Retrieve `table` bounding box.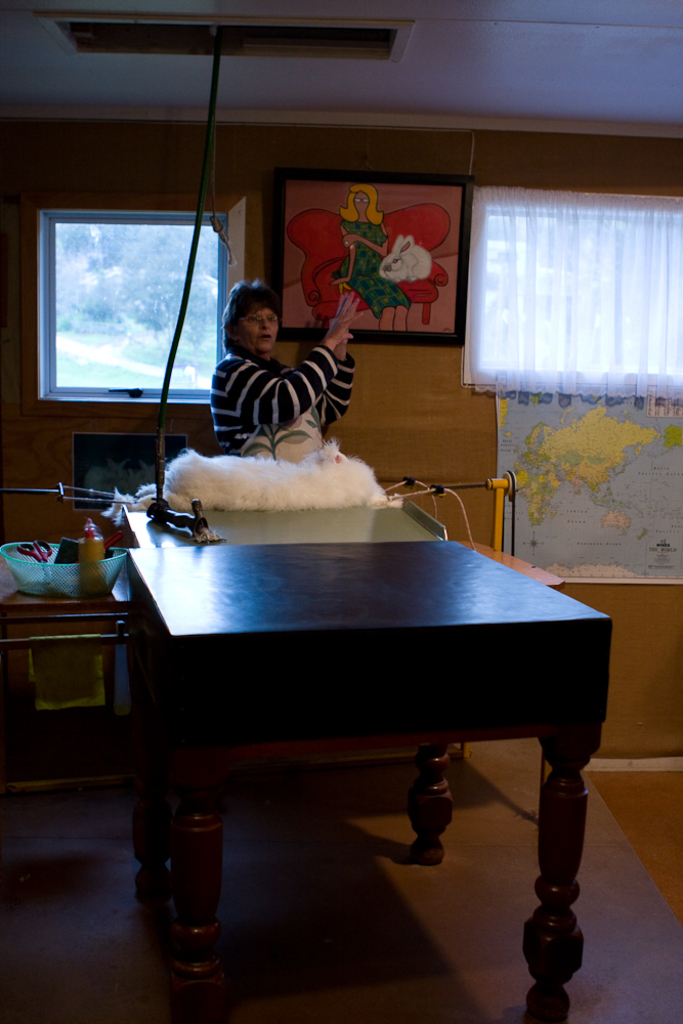
Bounding box: {"x1": 92, "y1": 525, "x2": 650, "y2": 999}.
